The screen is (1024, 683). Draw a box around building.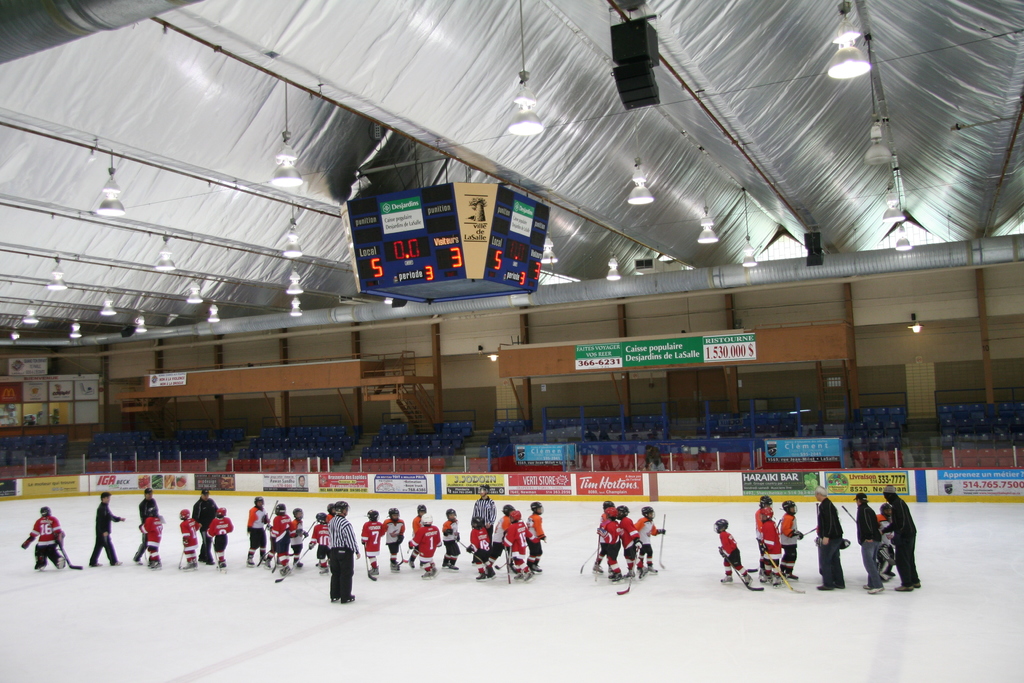
pyautogui.locateOnScreen(0, 0, 1023, 682).
